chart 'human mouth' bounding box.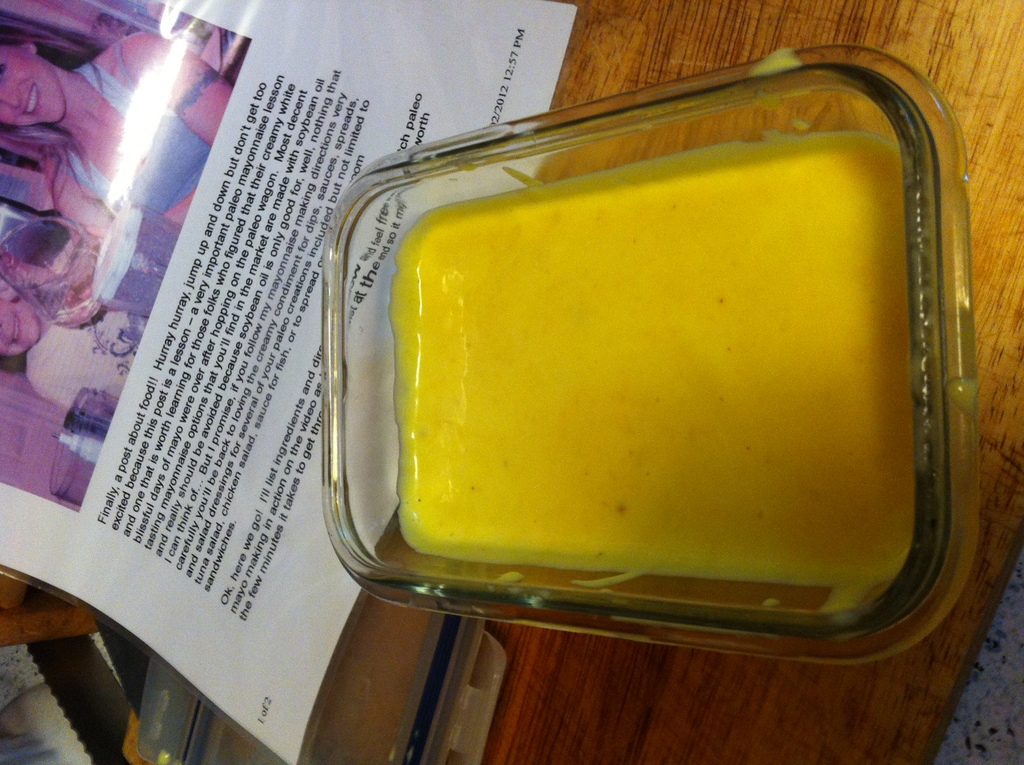
Charted: 26,90,41,113.
